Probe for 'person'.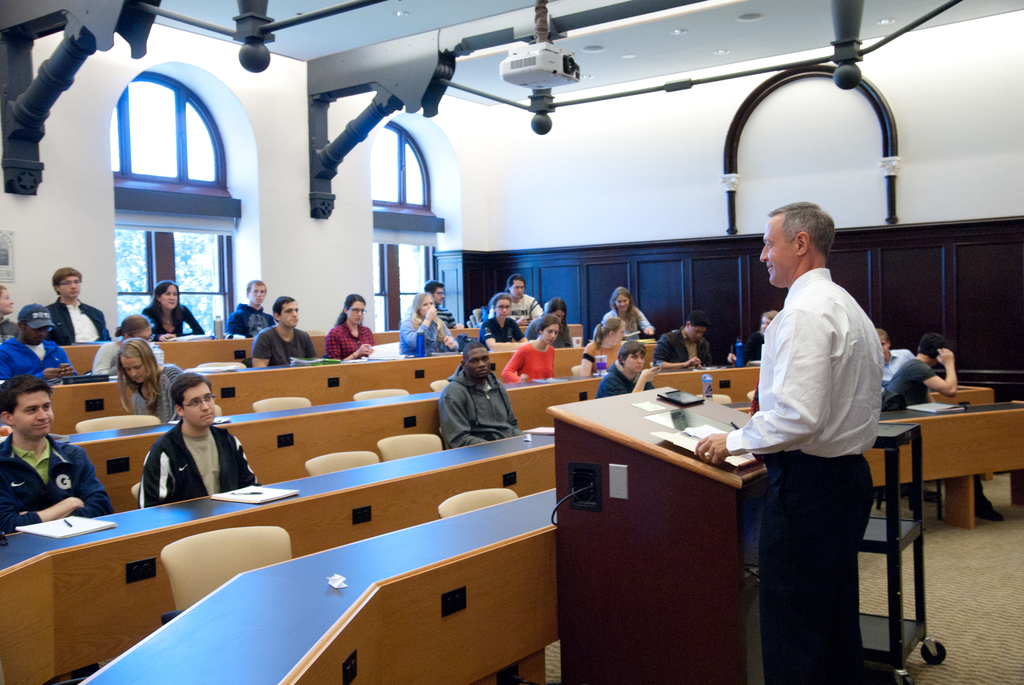
Probe result: locate(399, 287, 461, 355).
